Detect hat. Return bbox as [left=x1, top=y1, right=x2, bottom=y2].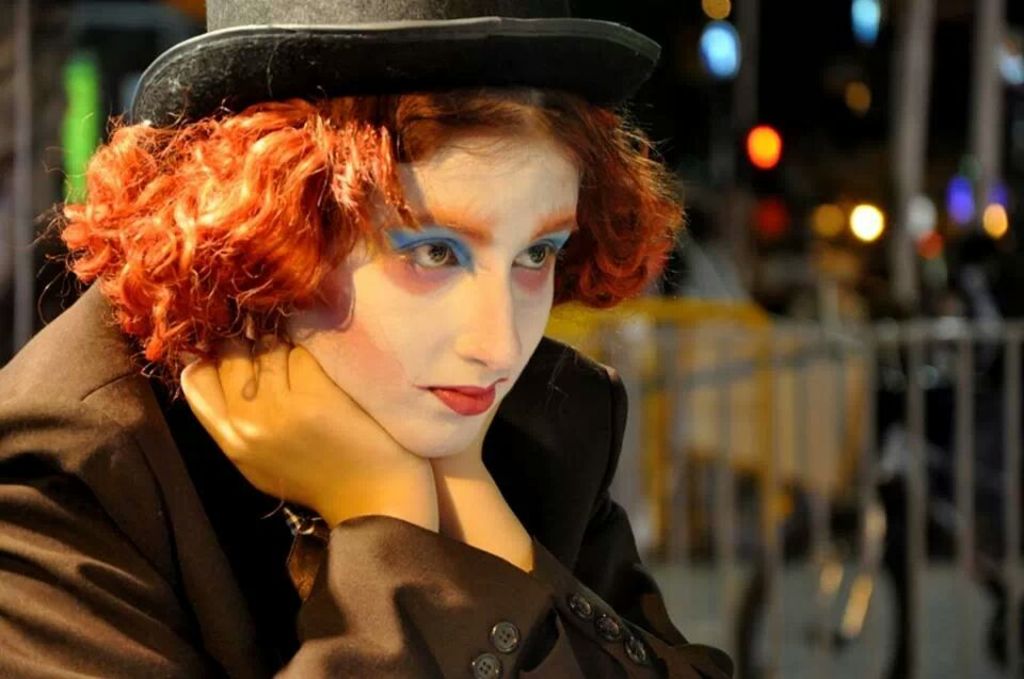
[left=132, top=0, right=665, bottom=164].
